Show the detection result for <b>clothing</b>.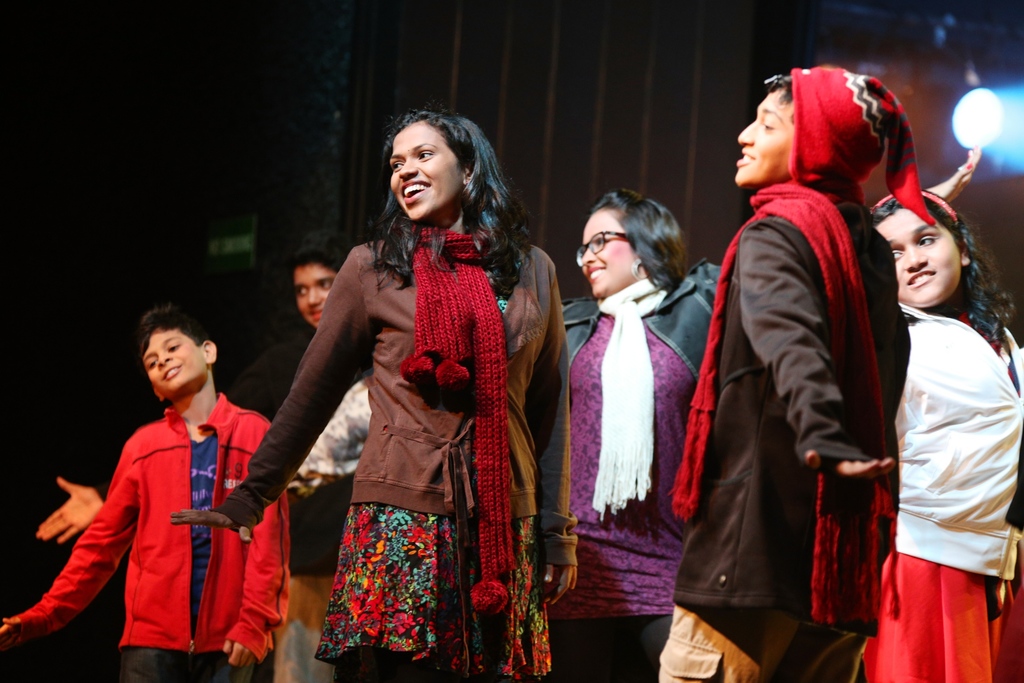
225, 228, 573, 682.
